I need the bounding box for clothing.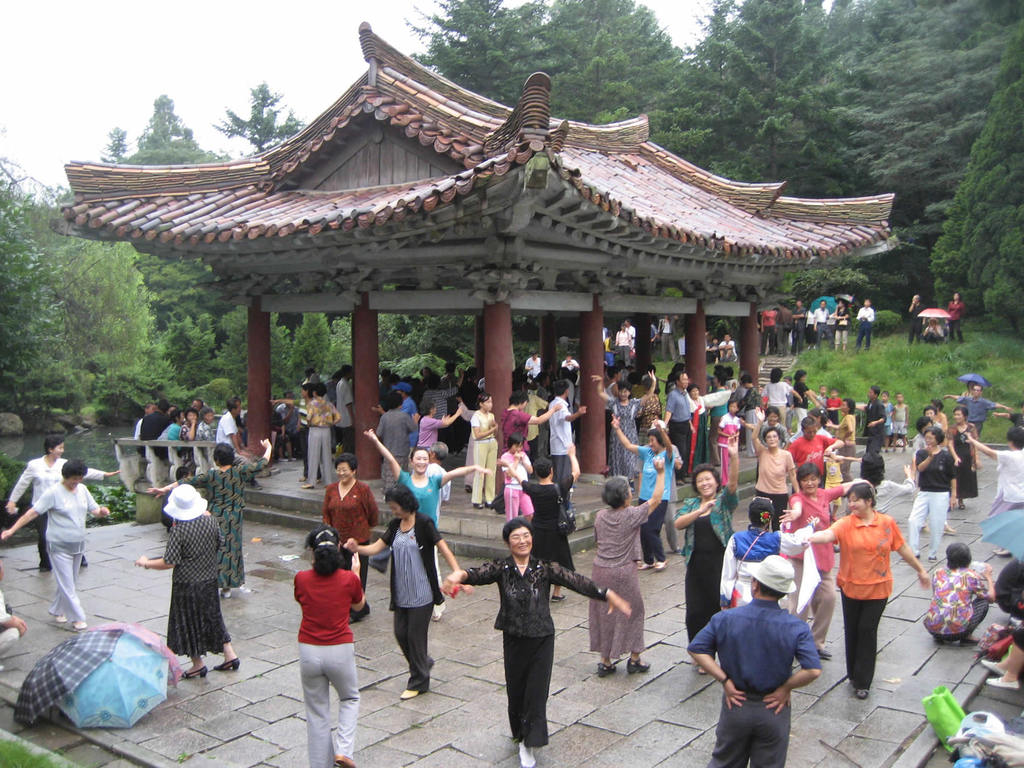
Here it is: (left=692, top=593, right=826, bottom=766).
